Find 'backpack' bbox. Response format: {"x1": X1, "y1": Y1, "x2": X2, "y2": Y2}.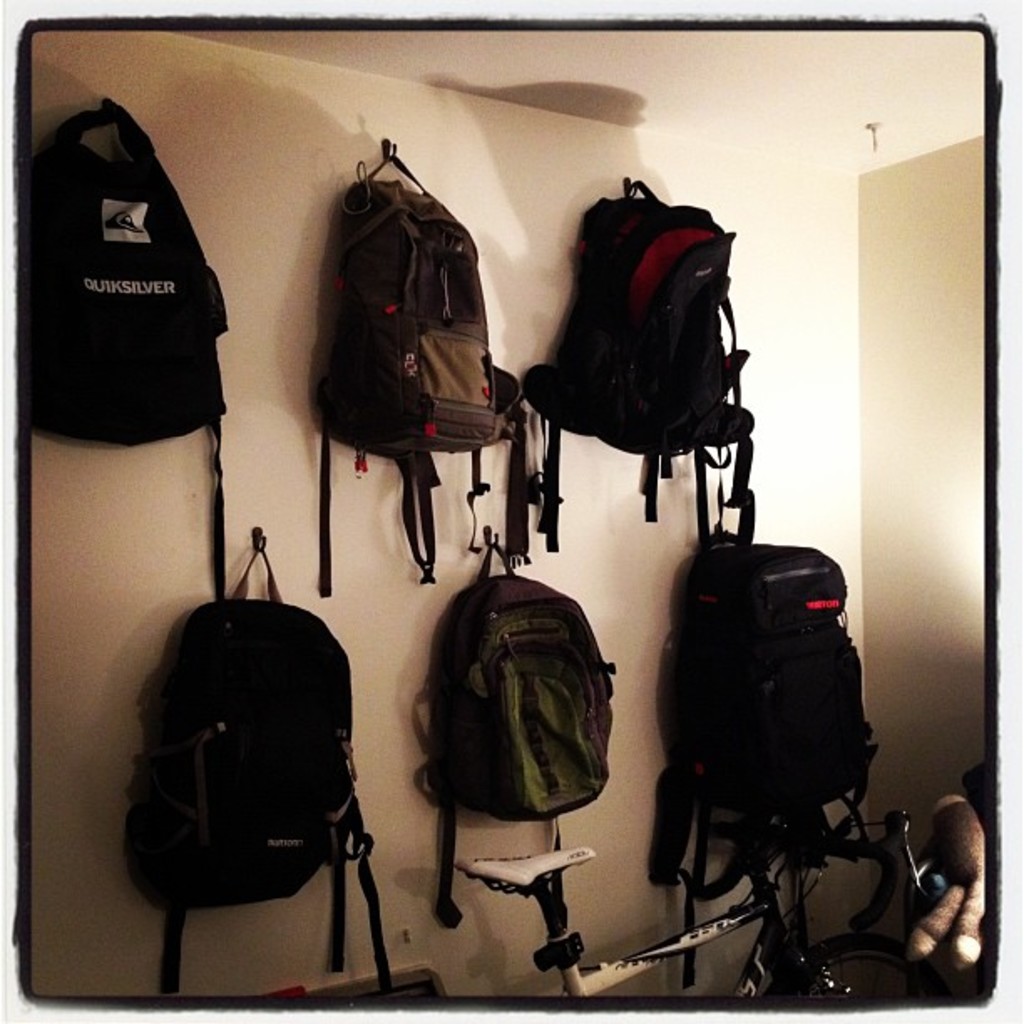
{"x1": 318, "y1": 152, "x2": 527, "y2": 591}.
